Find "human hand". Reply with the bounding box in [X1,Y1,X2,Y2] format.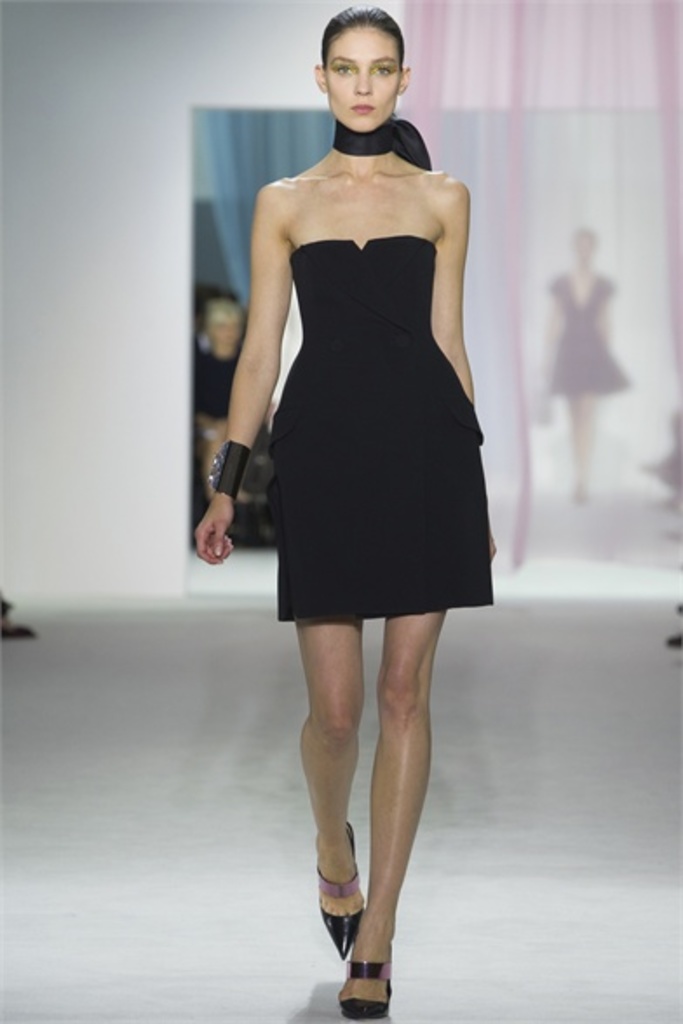
[195,461,251,568].
